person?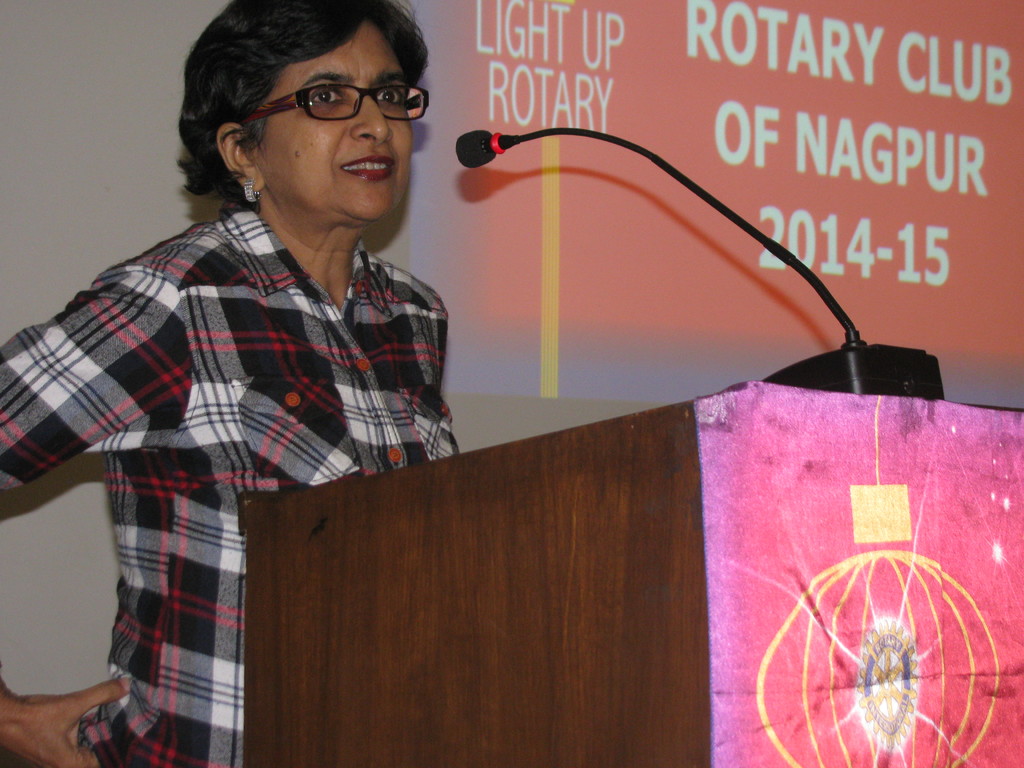
[71,0,495,654]
